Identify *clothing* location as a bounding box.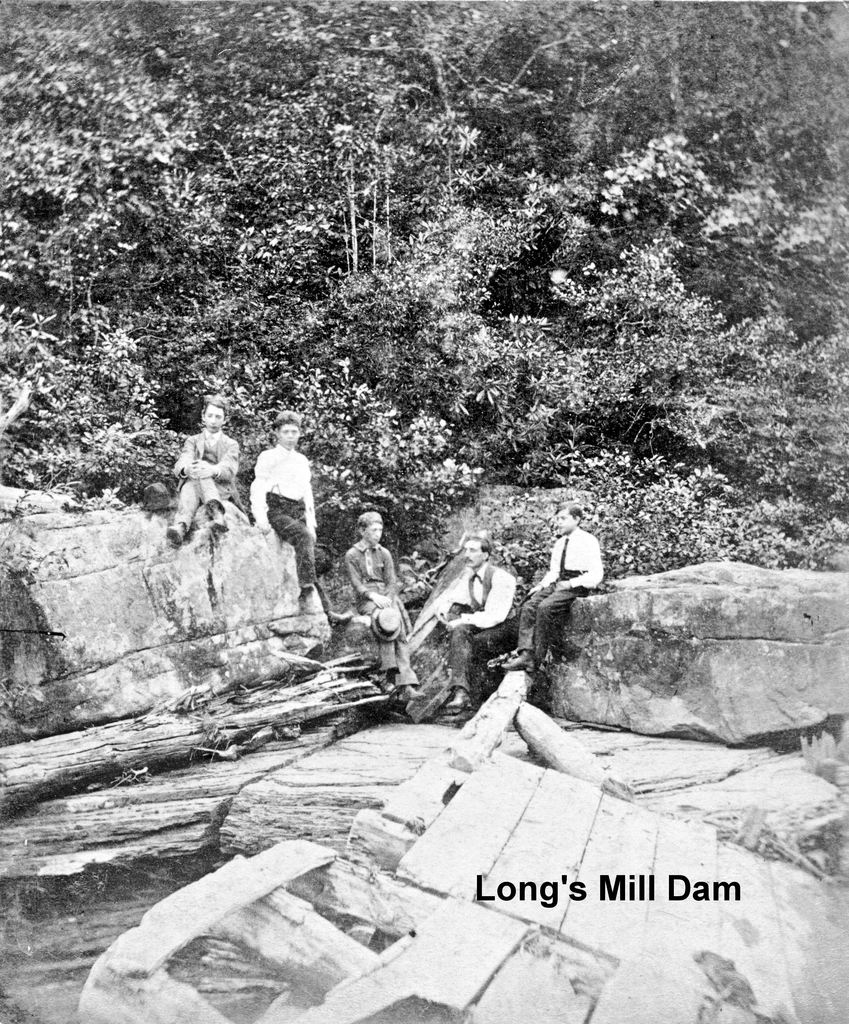
(x1=175, y1=437, x2=237, y2=509).
